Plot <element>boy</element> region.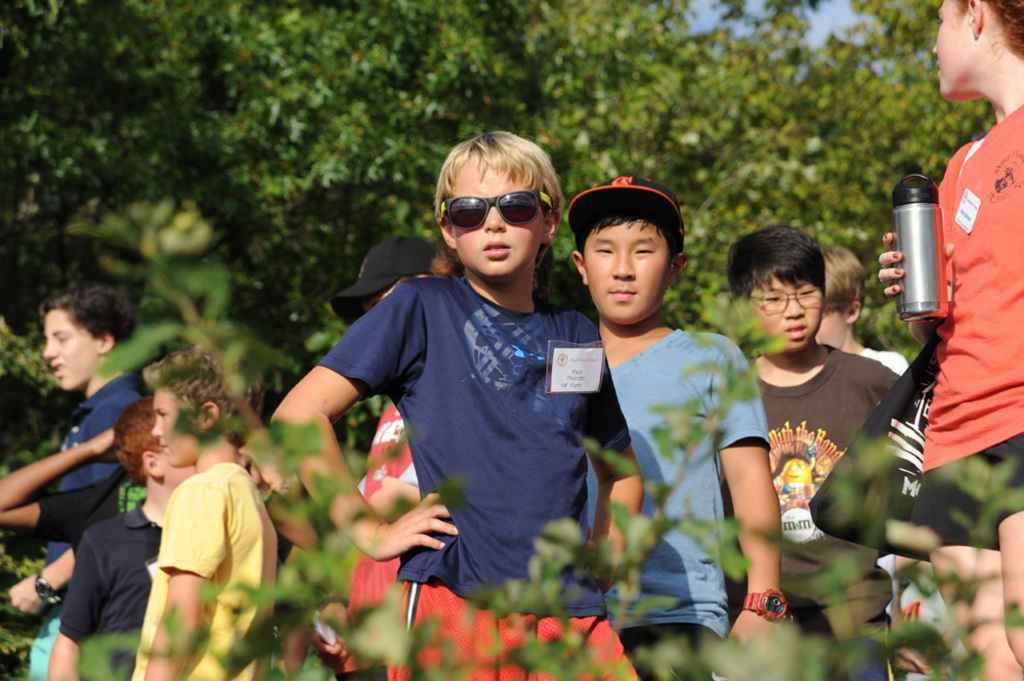
Plotted at bbox=[817, 242, 912, 374].
